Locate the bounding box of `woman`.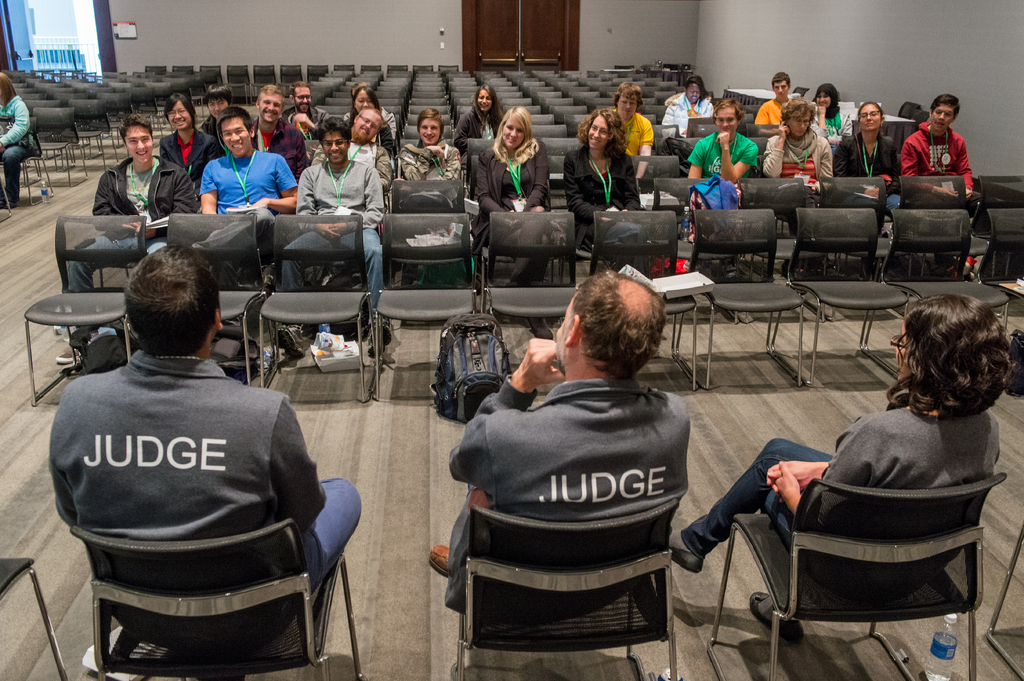
Bounding box: crop(830, 95, 910, 220).
